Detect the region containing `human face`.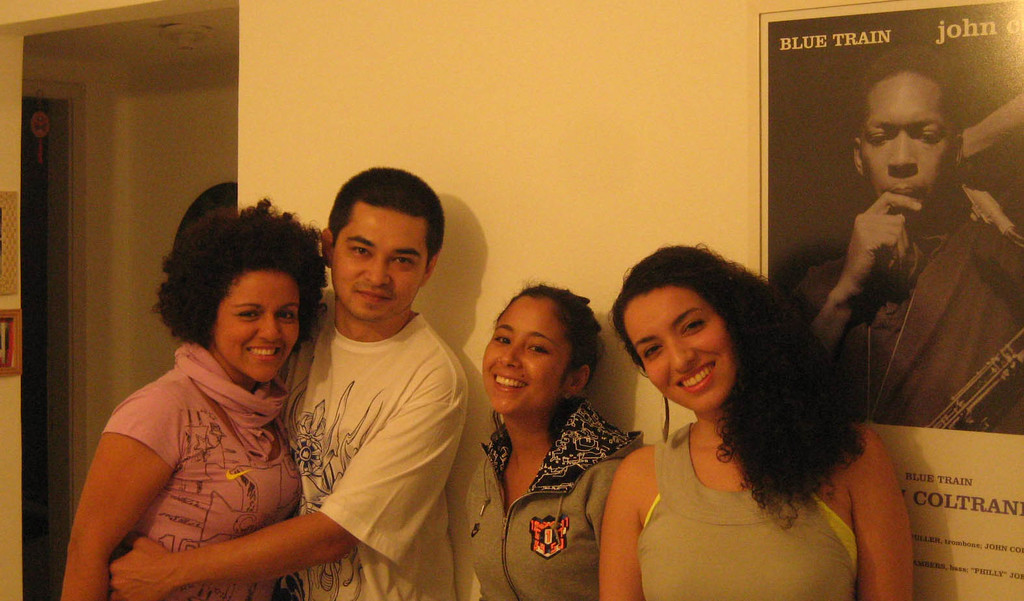
[x1=210, y1=267, x2=304, y2=382].
